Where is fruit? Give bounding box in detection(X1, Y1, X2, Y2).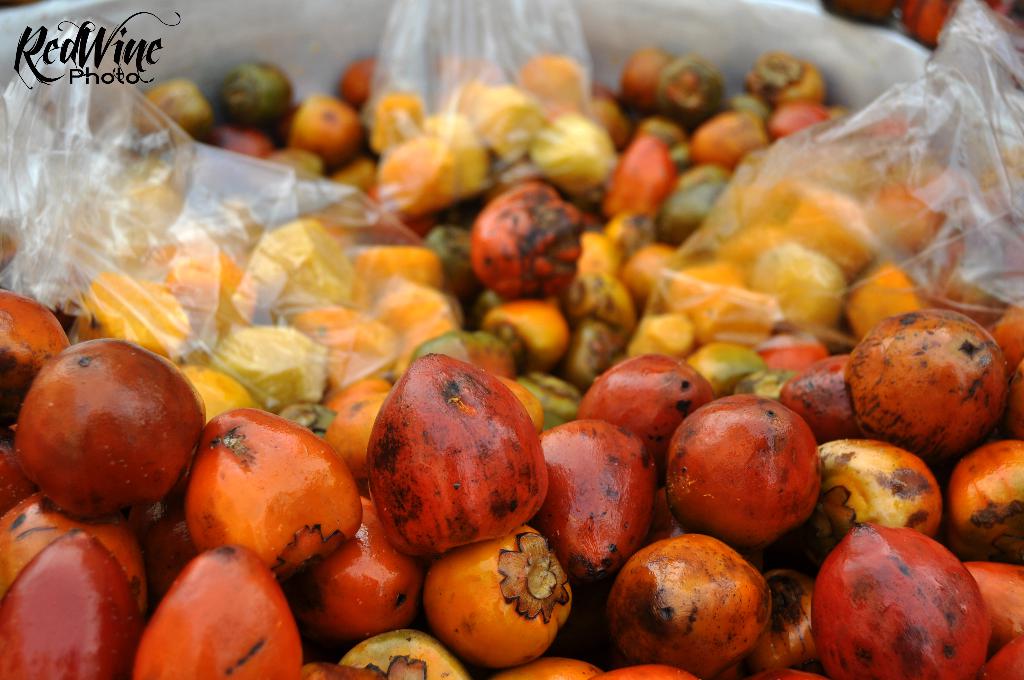
detection(180, 410, 356, 578).
